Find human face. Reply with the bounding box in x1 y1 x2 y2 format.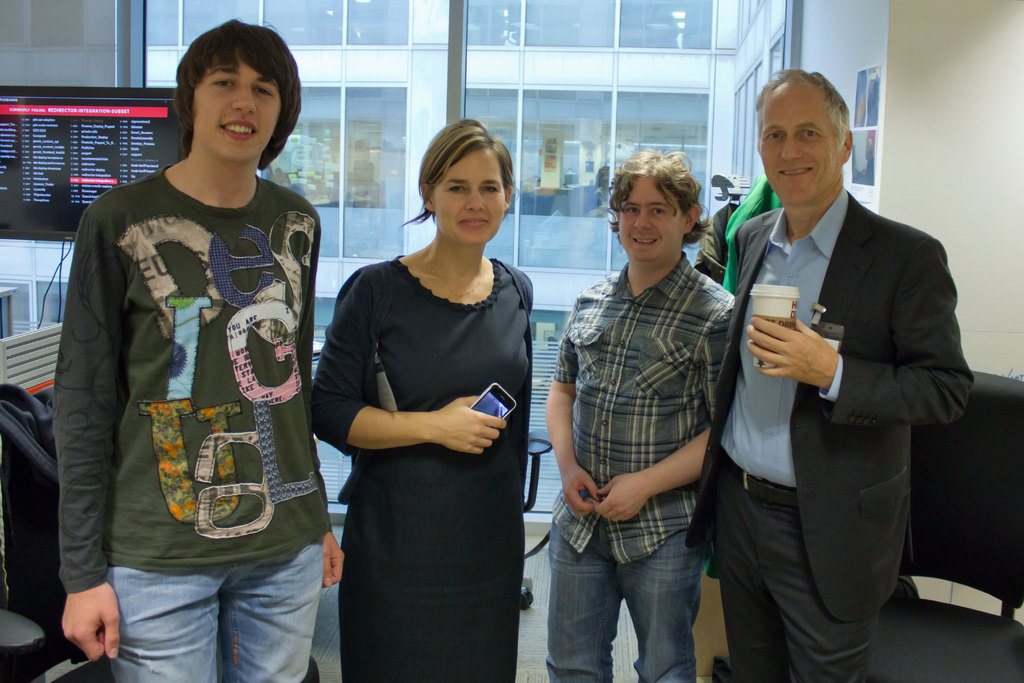
189 57 280 154.
